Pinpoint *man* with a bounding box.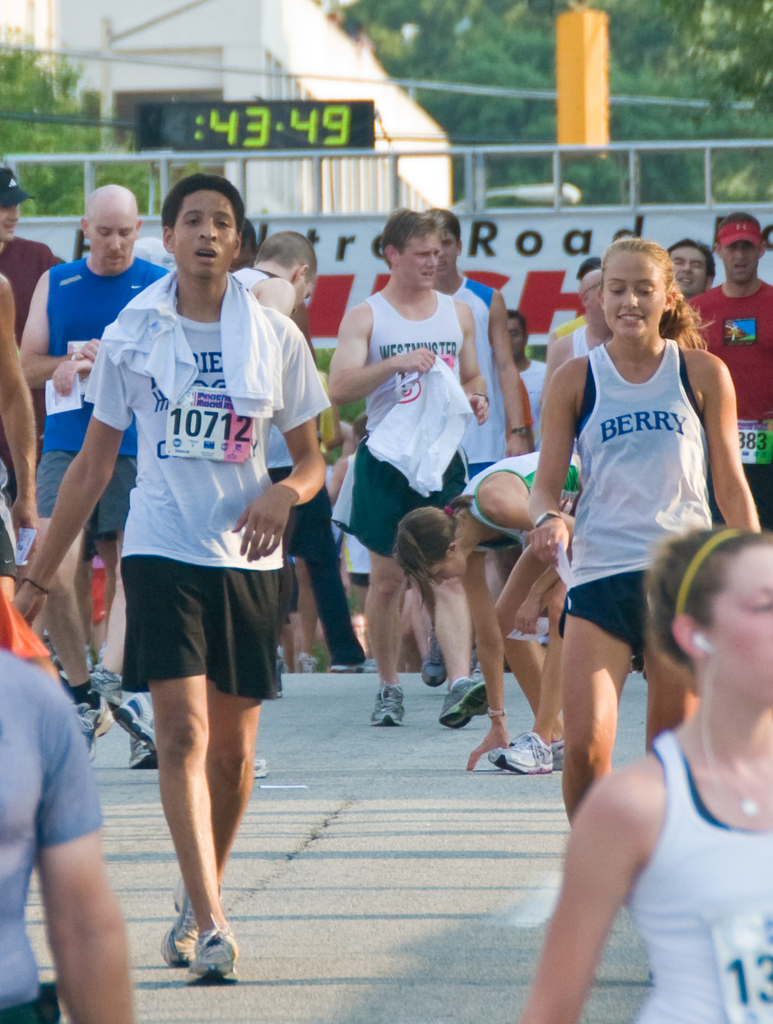
pyautogui.locateOnScreen(85, 210, 309, 774).
